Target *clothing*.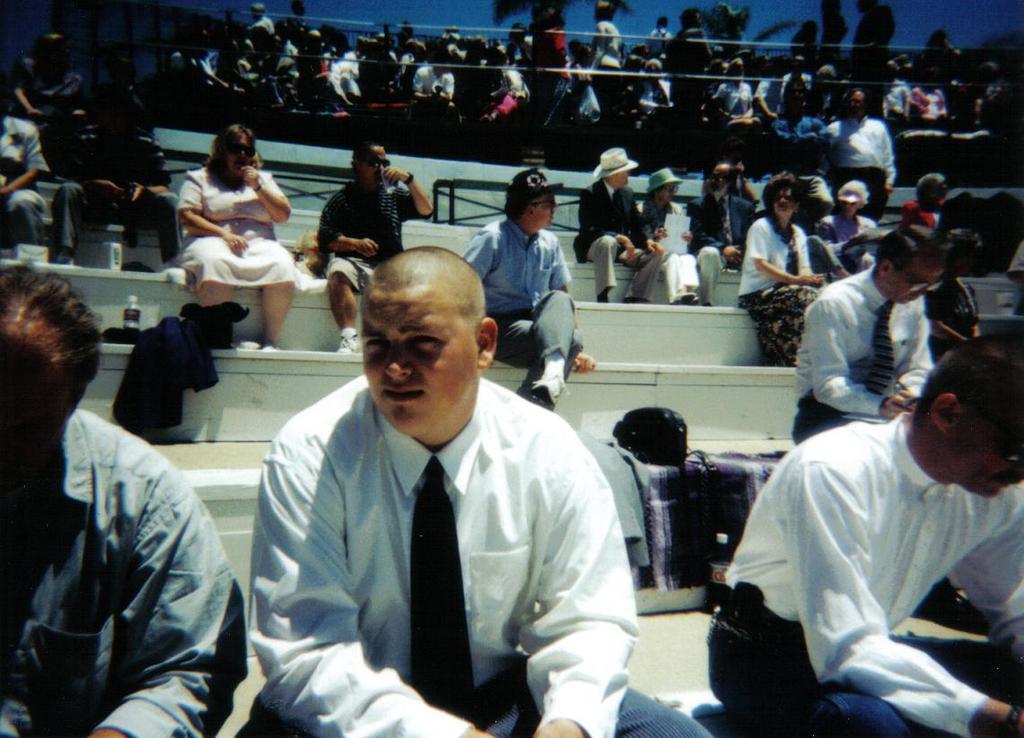
Target region: detection(0, 405, 251, 737).
